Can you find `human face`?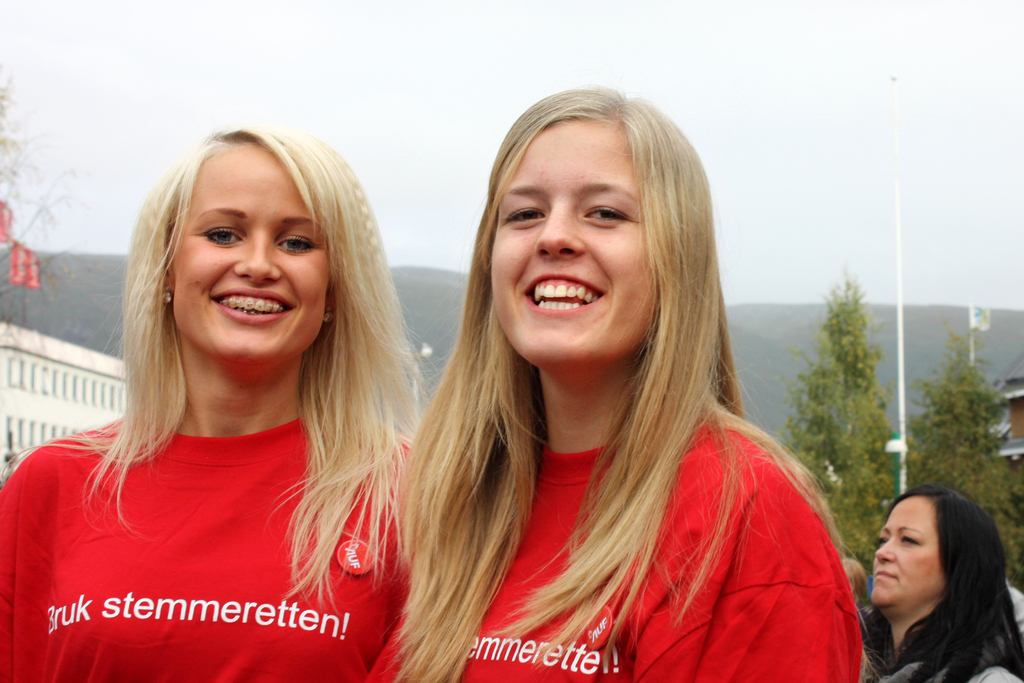
Yes, bounding box: 174,131,332,363.
